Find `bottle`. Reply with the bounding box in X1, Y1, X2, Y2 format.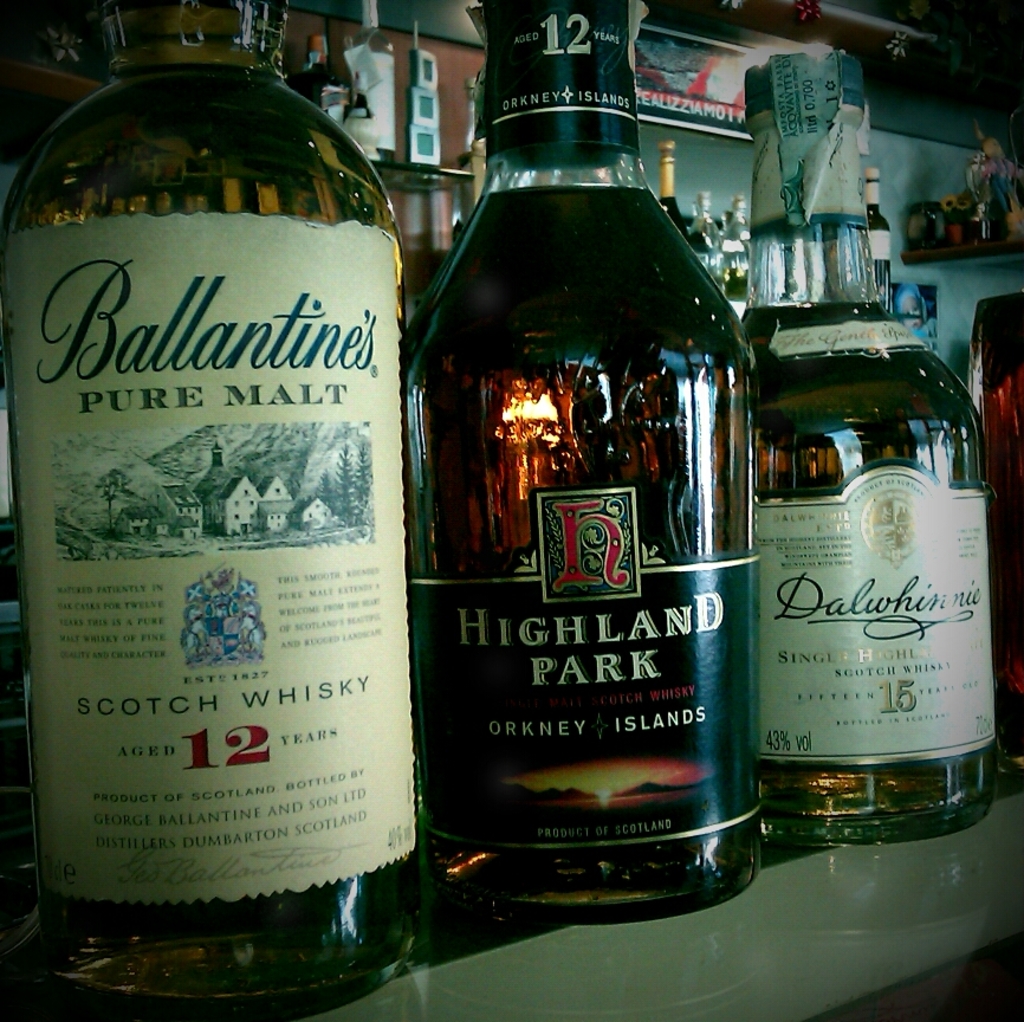
655, 142, 689, 241.
